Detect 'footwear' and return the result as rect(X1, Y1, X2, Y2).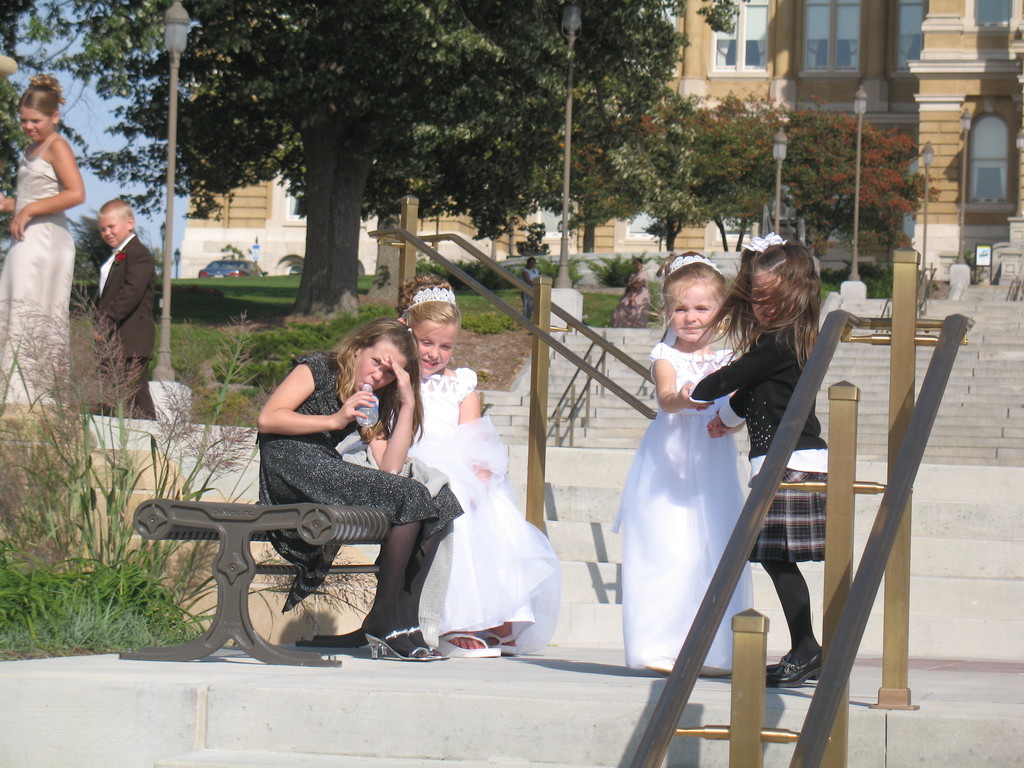
rect(433, 630, 502, 659).
